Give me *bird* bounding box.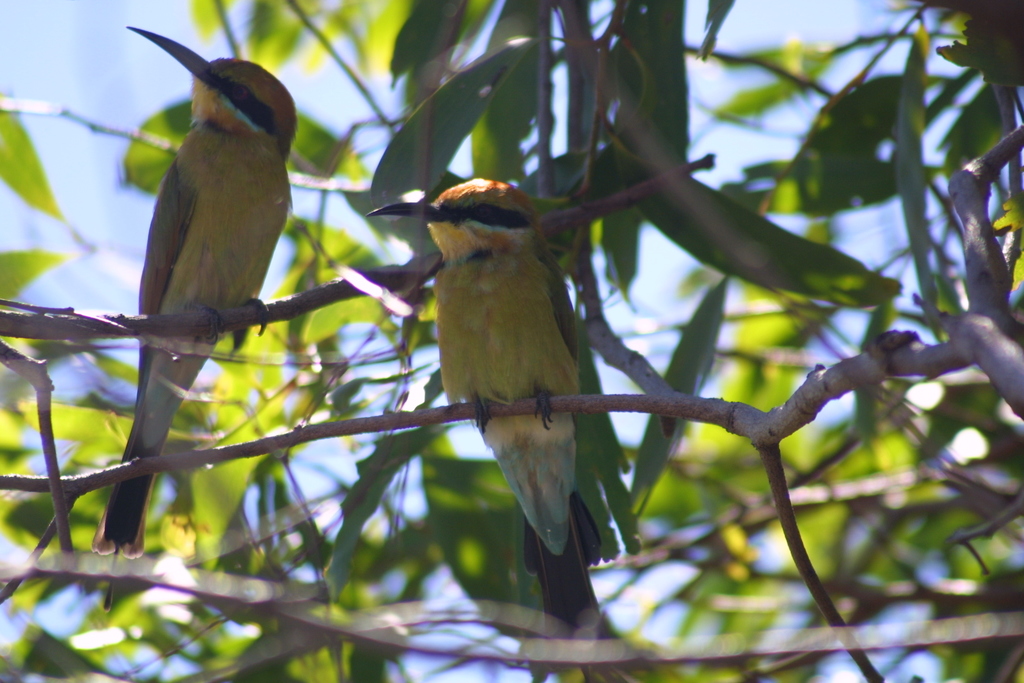
<box>369,177,633,661</box>.
